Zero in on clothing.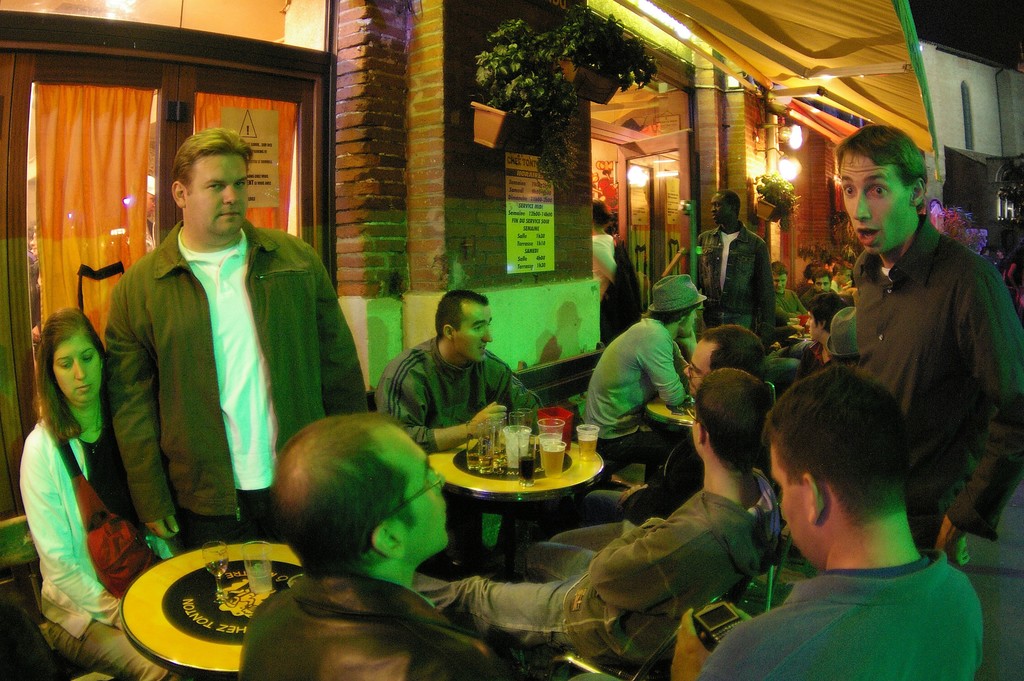
Zeroed in: bbox=[694, 566, 980, 680].
